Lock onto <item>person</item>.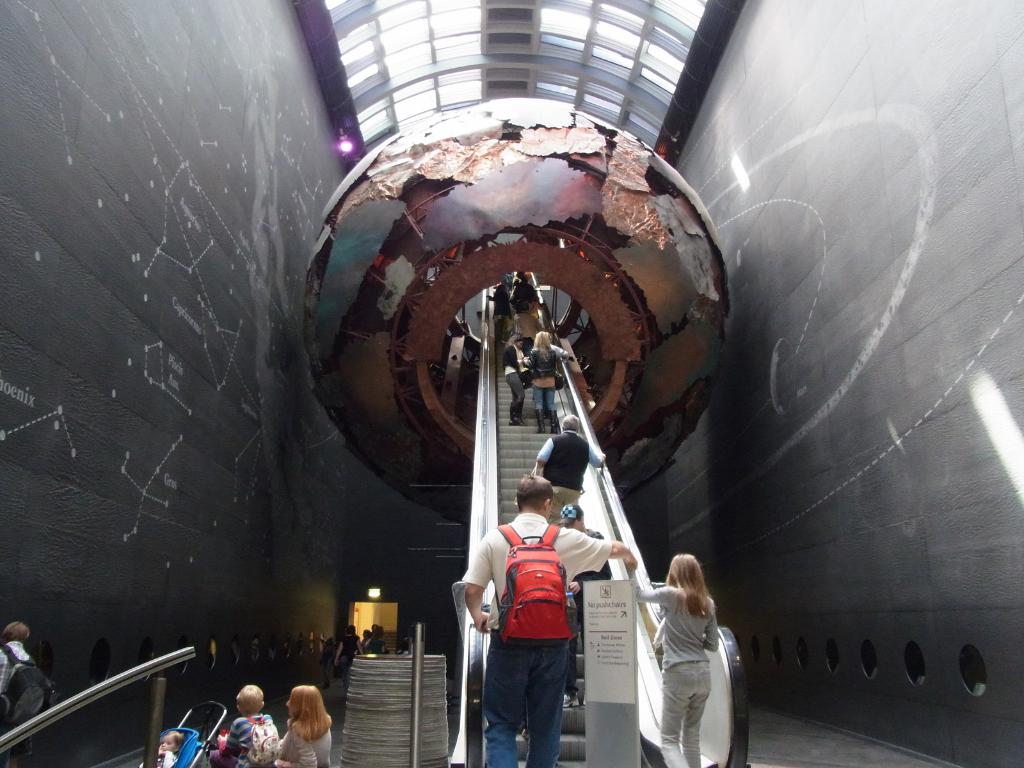
Locked: BBox(625, 553, 719, 767).
